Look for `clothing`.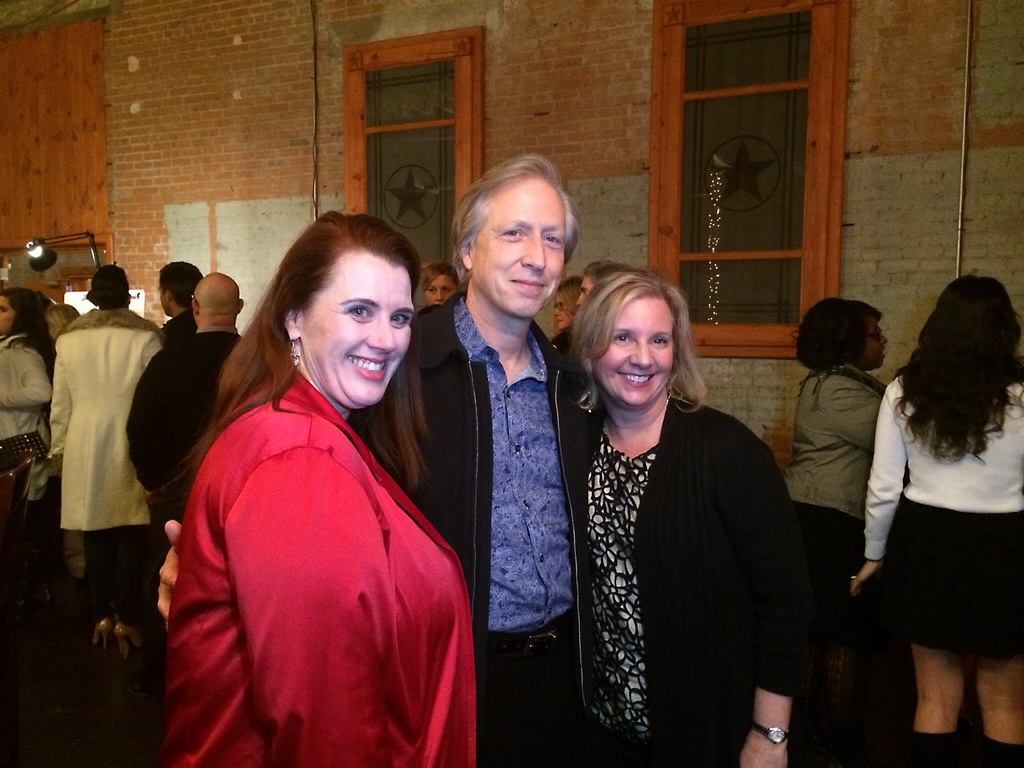
Found: <region>558, 364, 822, 767</region>.
